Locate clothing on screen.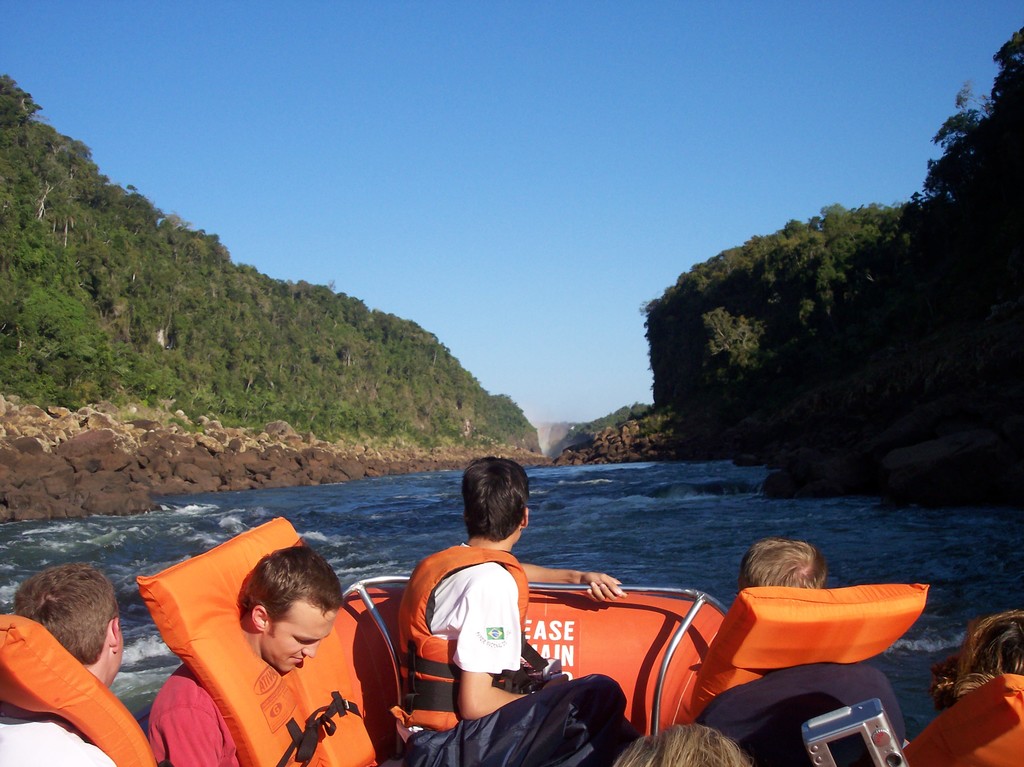
On screen at (left=388, top=544, right=641, bottom=766).
